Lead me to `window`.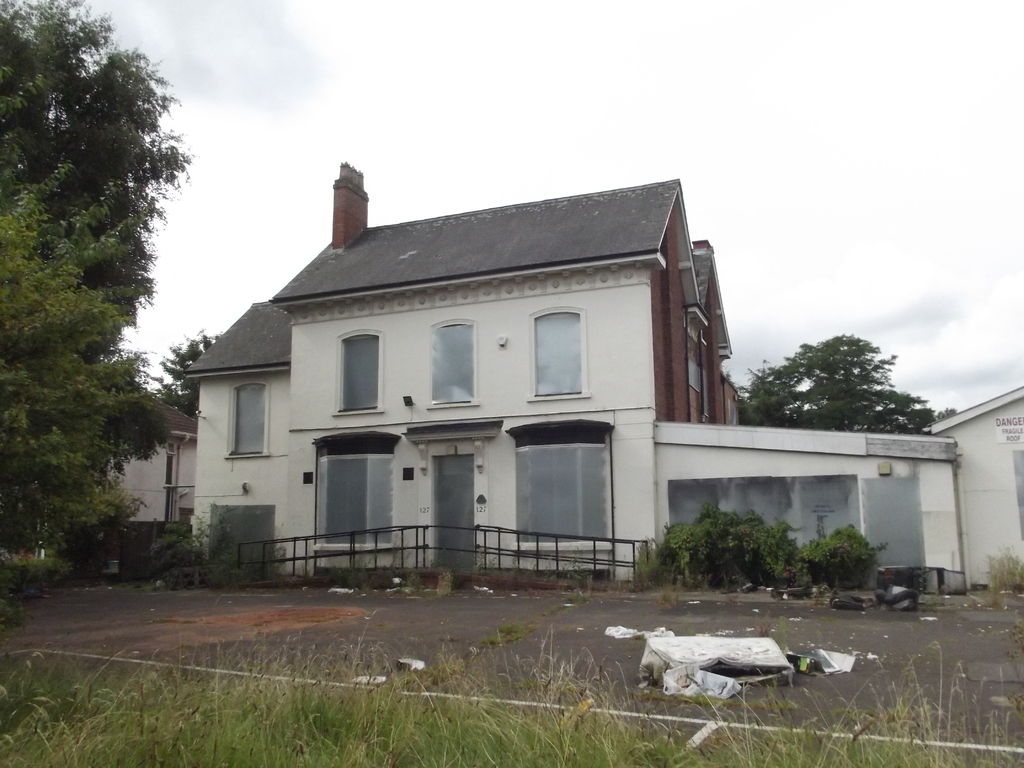
Lead to left=226, top=376, right=269, bottom=460.
